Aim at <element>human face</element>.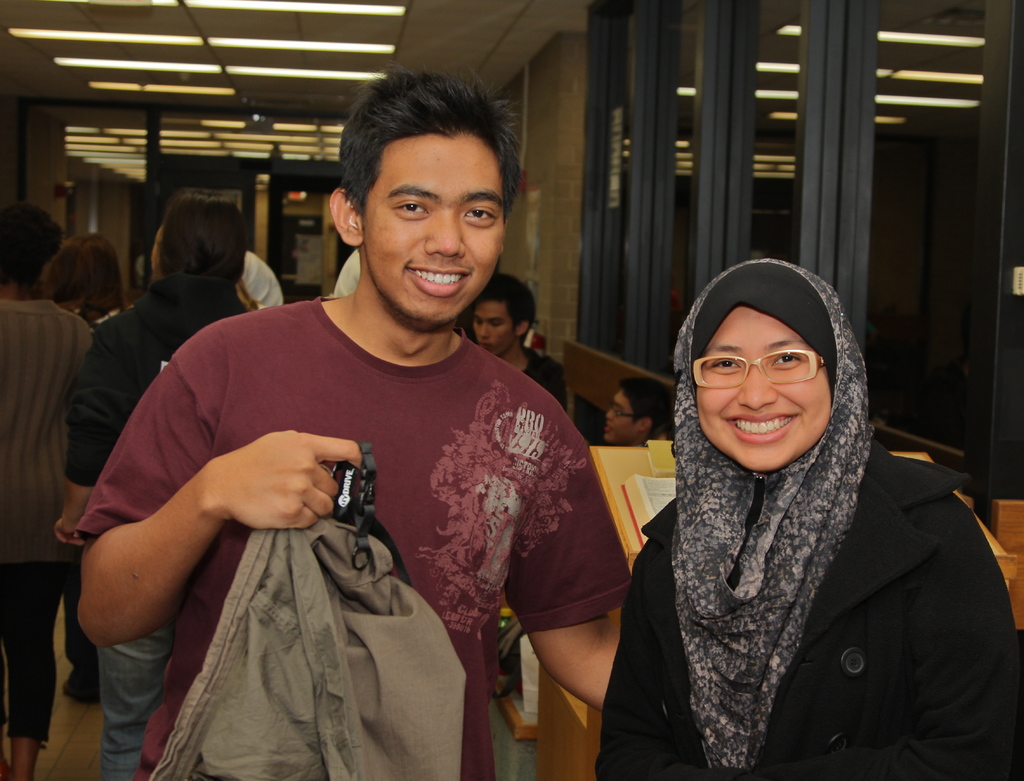
Aimed at 470/304/518/358.
